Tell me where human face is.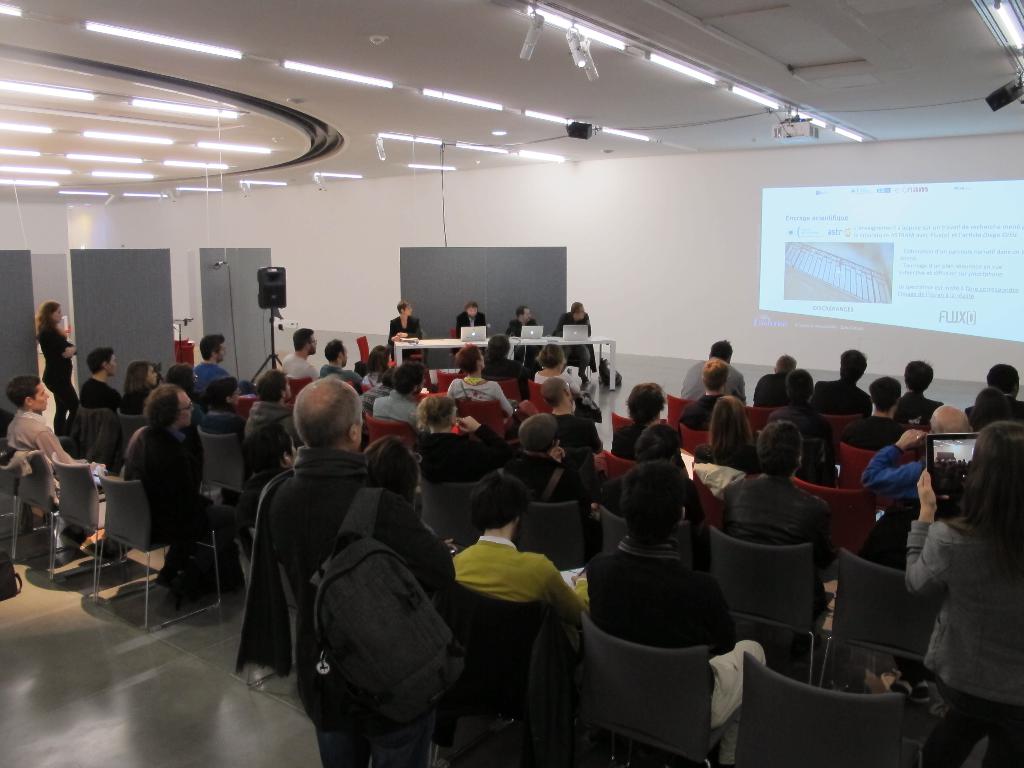
human face is at pyautogui.locateOnScreen(523, 307, 529, 323).
